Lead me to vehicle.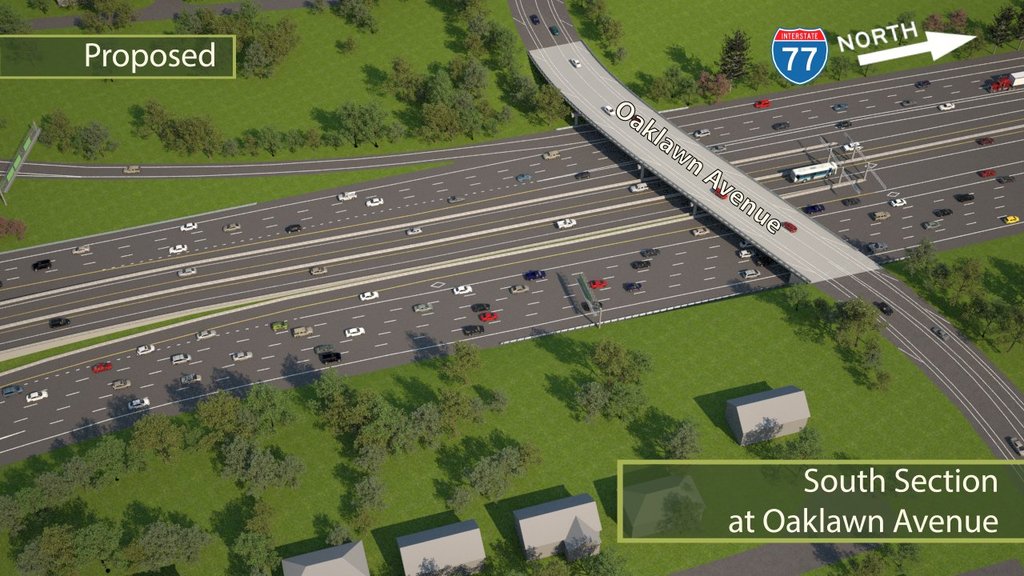
Lead to [269,317,288,334].
